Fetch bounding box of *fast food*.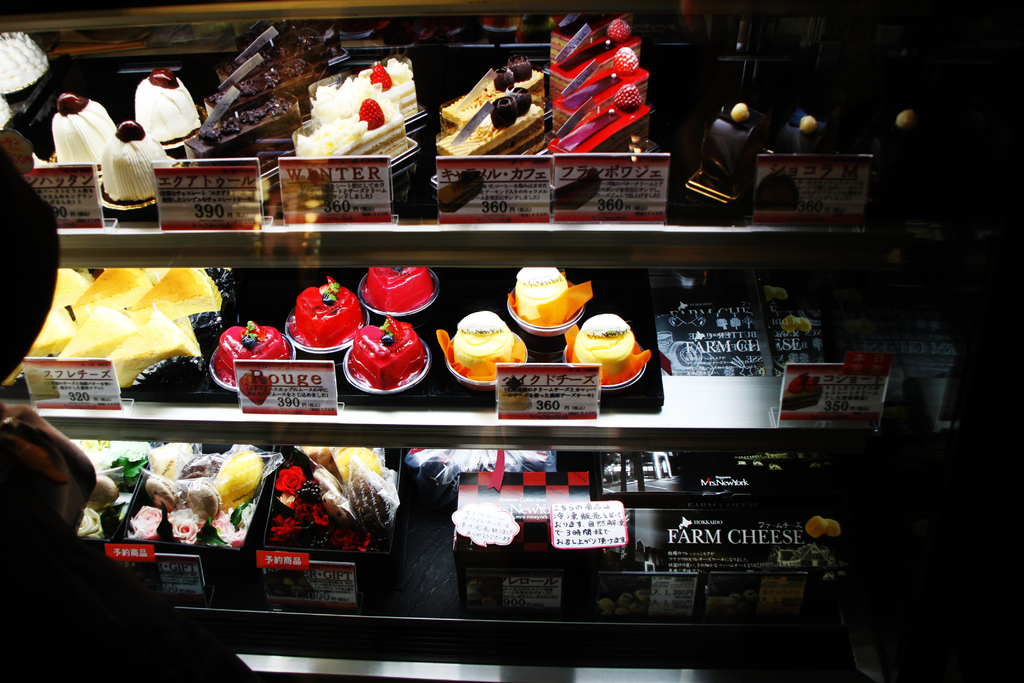
Bbox: bbox=(348, 314, 427, 390).
